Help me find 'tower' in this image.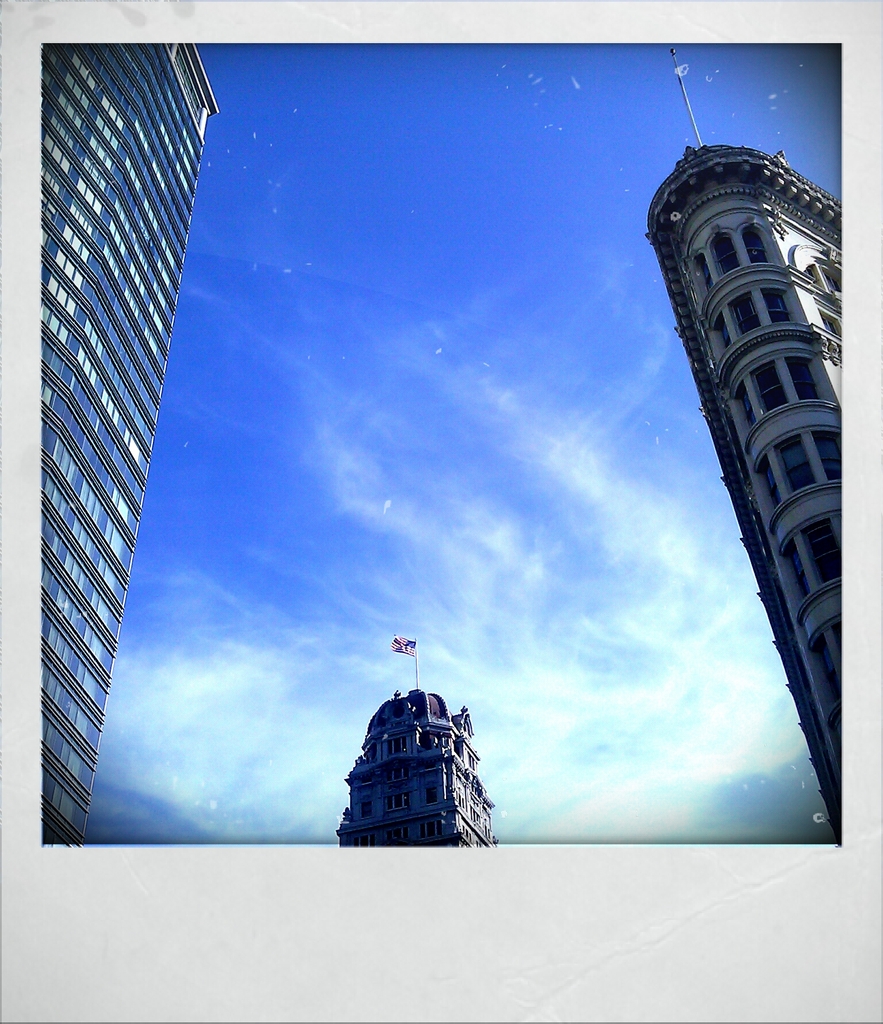
Found it: crop(652, 122, 866, 760).
